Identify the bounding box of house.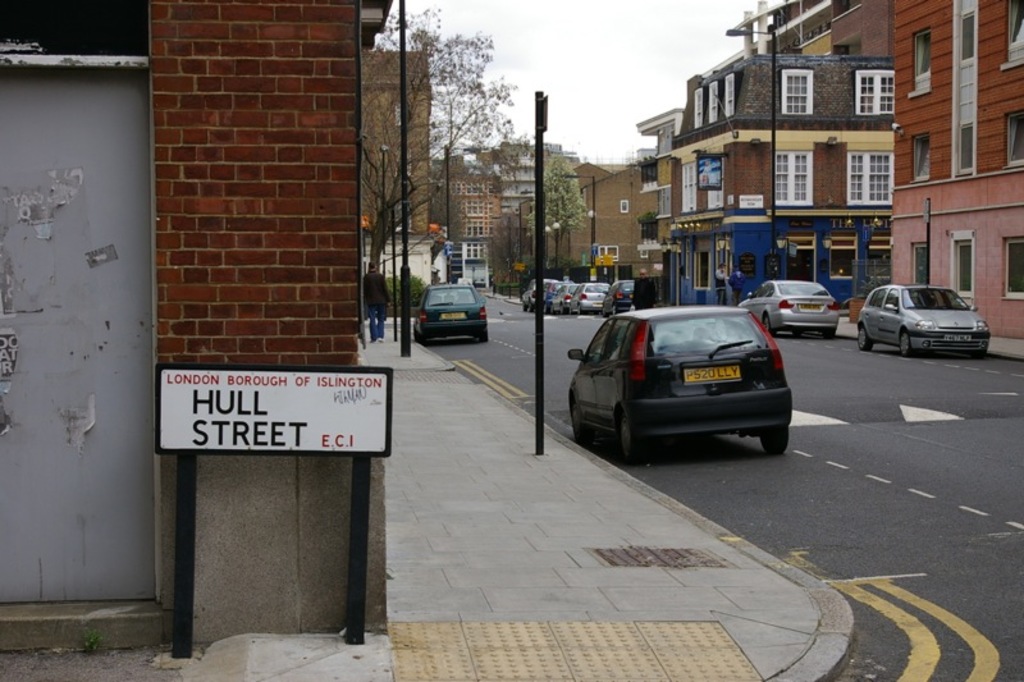
Rect(0, 0, 390, 654).
